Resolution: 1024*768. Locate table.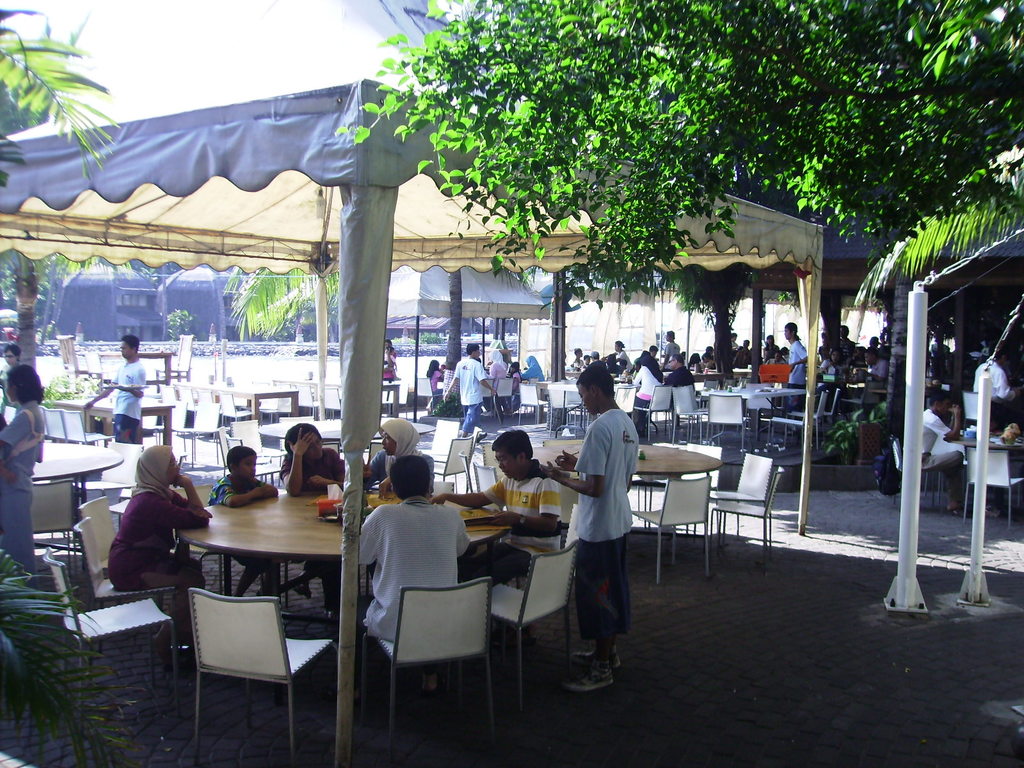
{"left": 724, "top": 380, "right": 807, "bottom": 437}.
